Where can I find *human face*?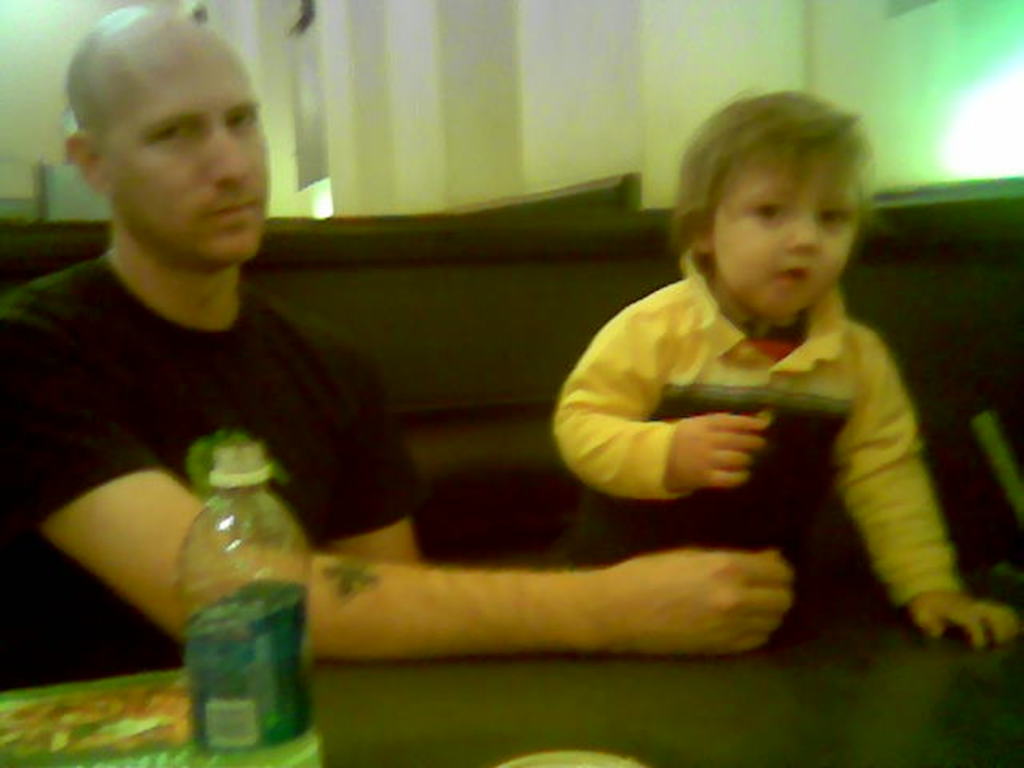
You can find it at left=107, top=29, right=272, bottom=262.
